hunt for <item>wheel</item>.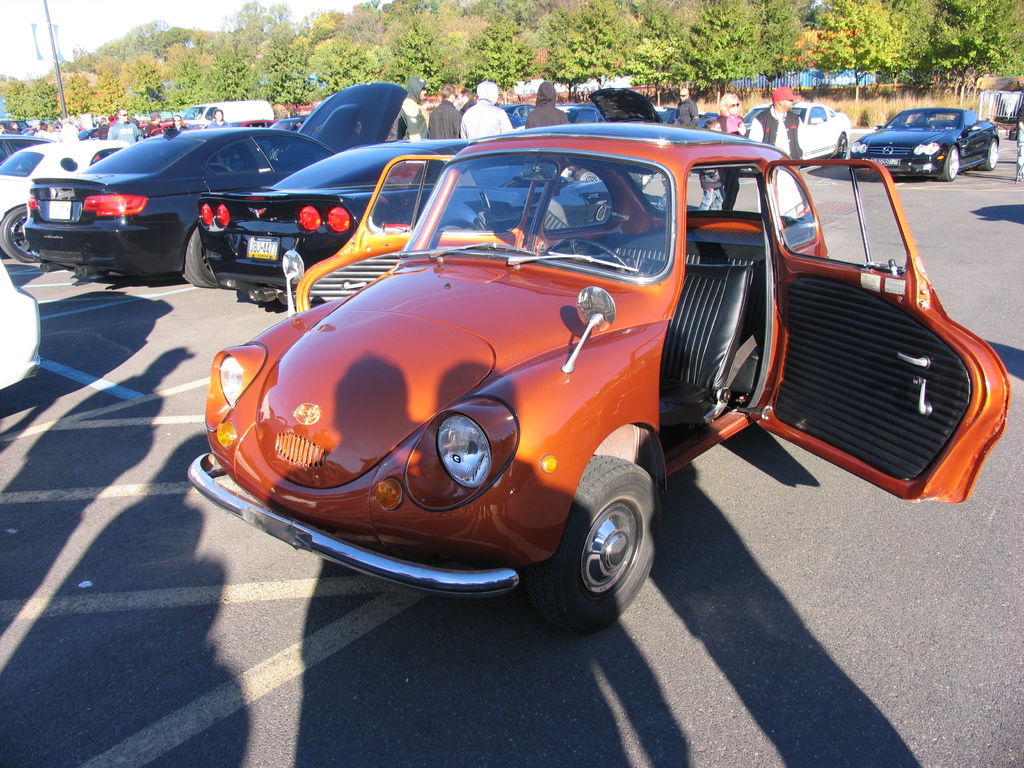
Hunted down at pyautogui.locateOnScreen(930, 143, 964, 183).
